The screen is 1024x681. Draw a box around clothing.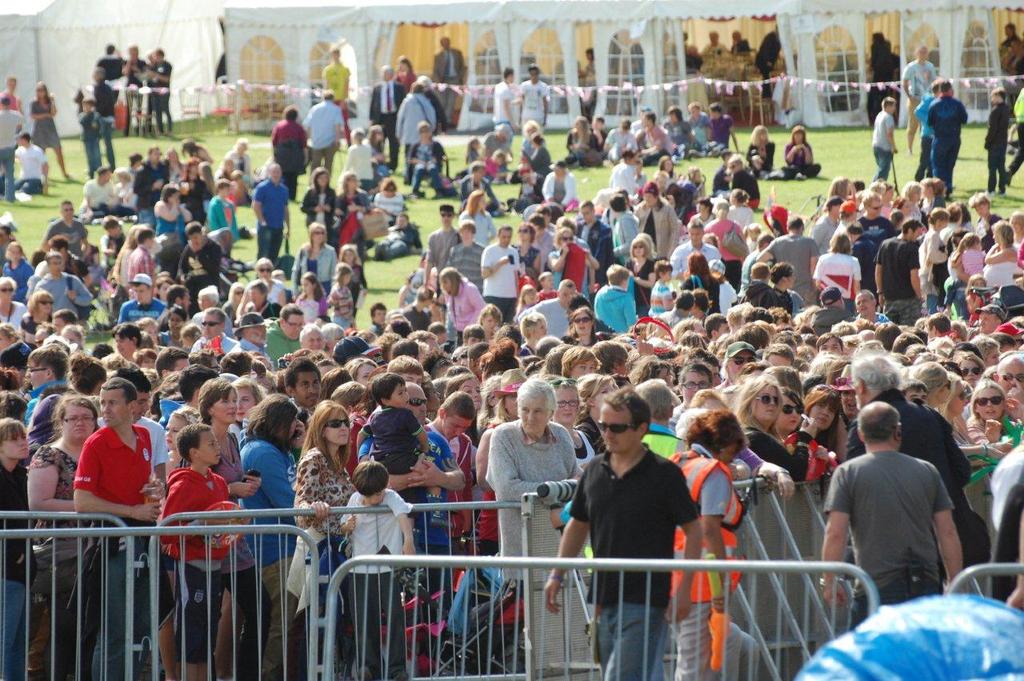
76:177:117:206.
